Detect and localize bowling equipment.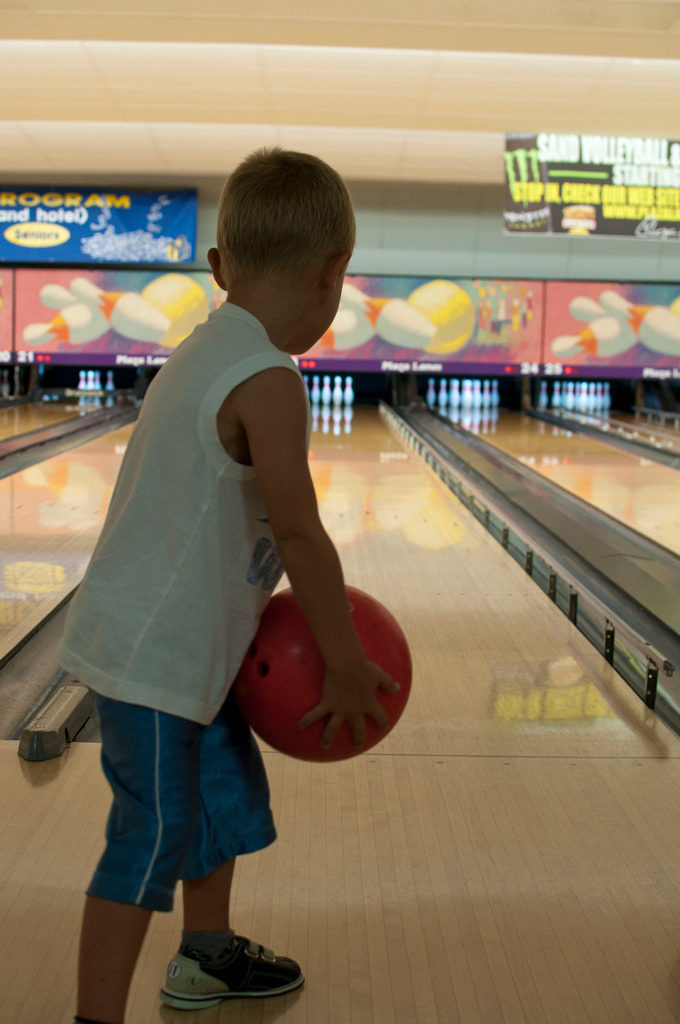
Localized at x1=75, y1=276, x2=167, y2=344.
